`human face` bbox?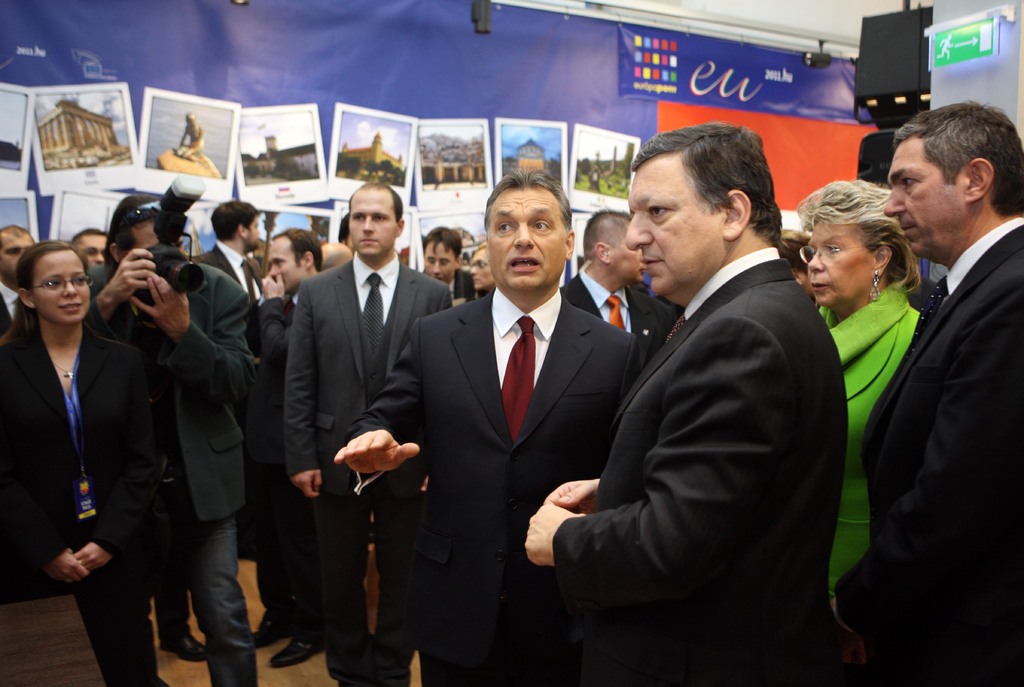
crop(807, 217, 874, 309)
